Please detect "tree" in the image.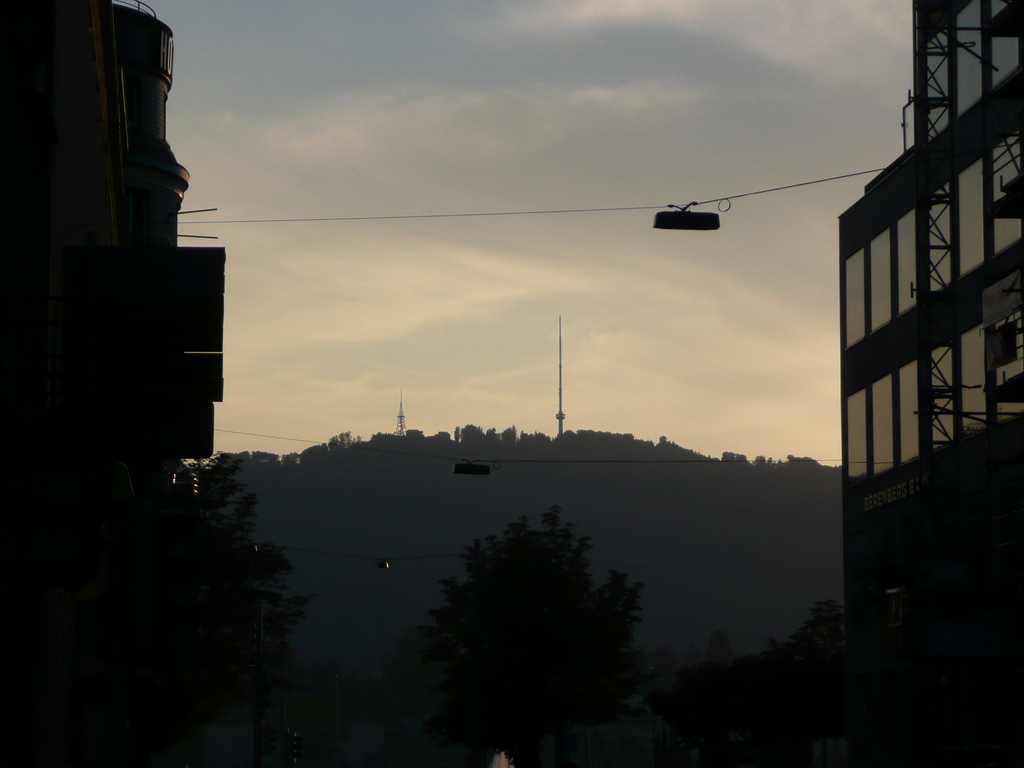
165, 422, 318, 762.
